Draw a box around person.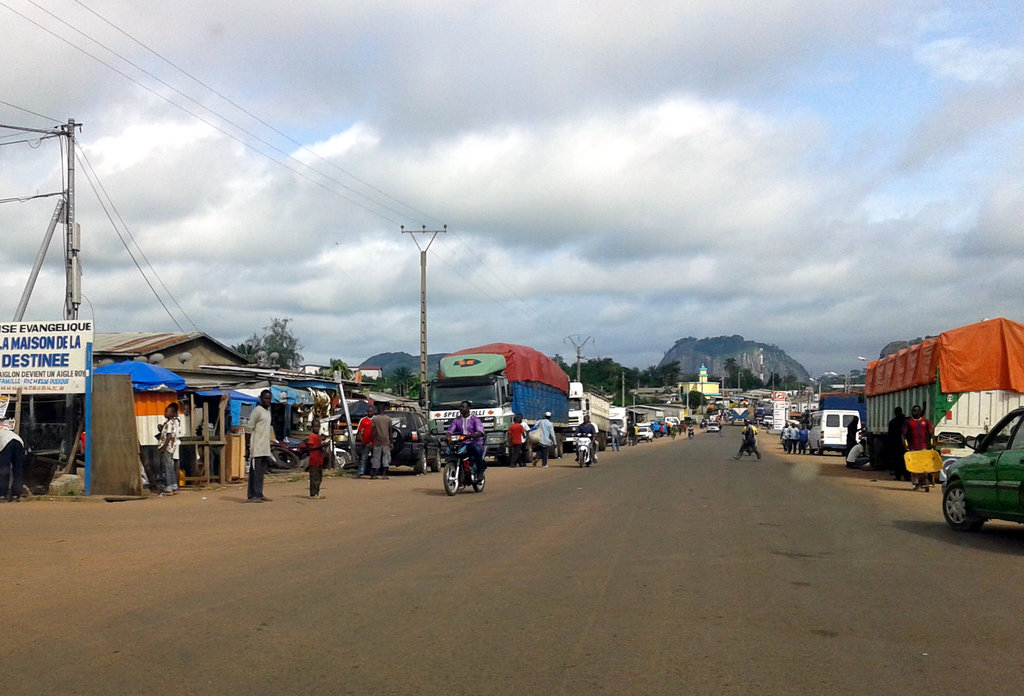
<region>886, 406, 909, 481</region>.
